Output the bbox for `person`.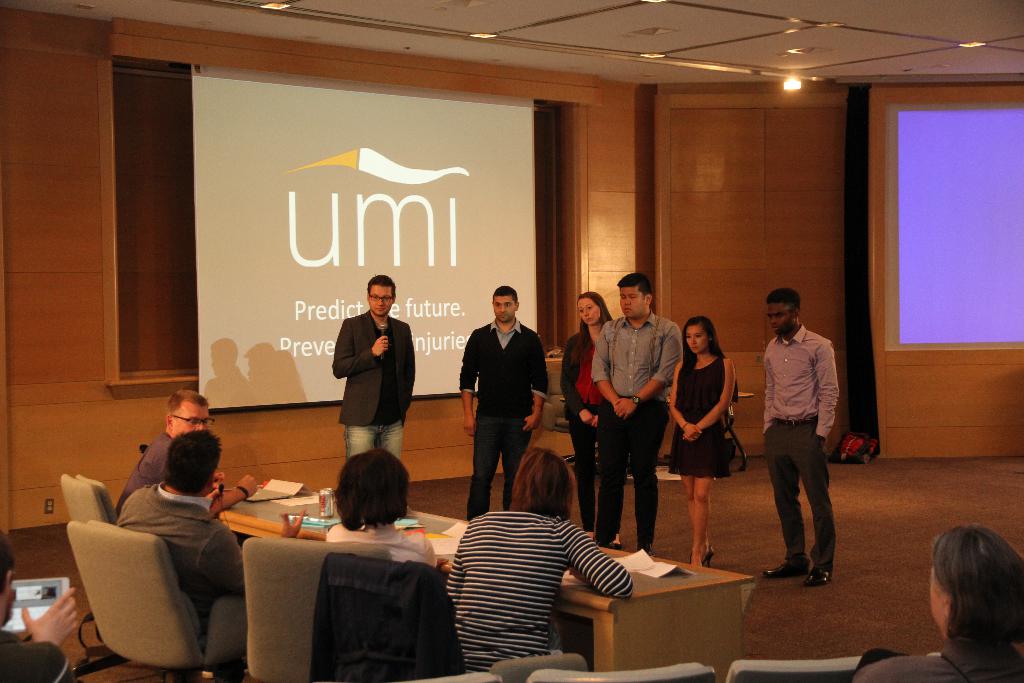
box=[330, 274, 419, 457].
